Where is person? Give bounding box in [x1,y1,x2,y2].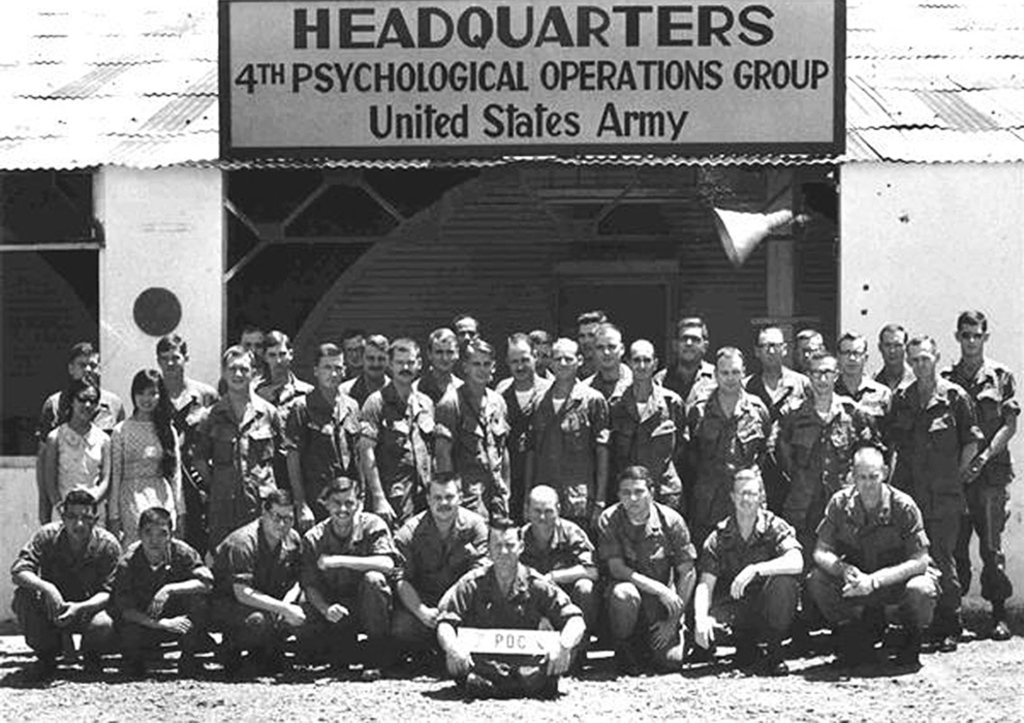
[414,324,462,411].
